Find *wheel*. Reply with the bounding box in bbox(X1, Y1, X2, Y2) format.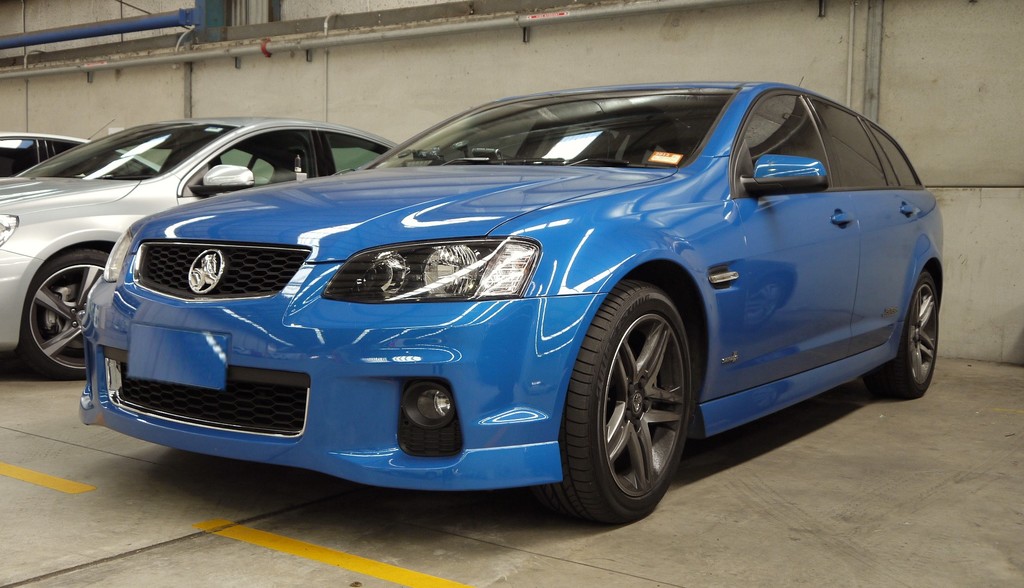
bbox(867, 272, 939, 400).
